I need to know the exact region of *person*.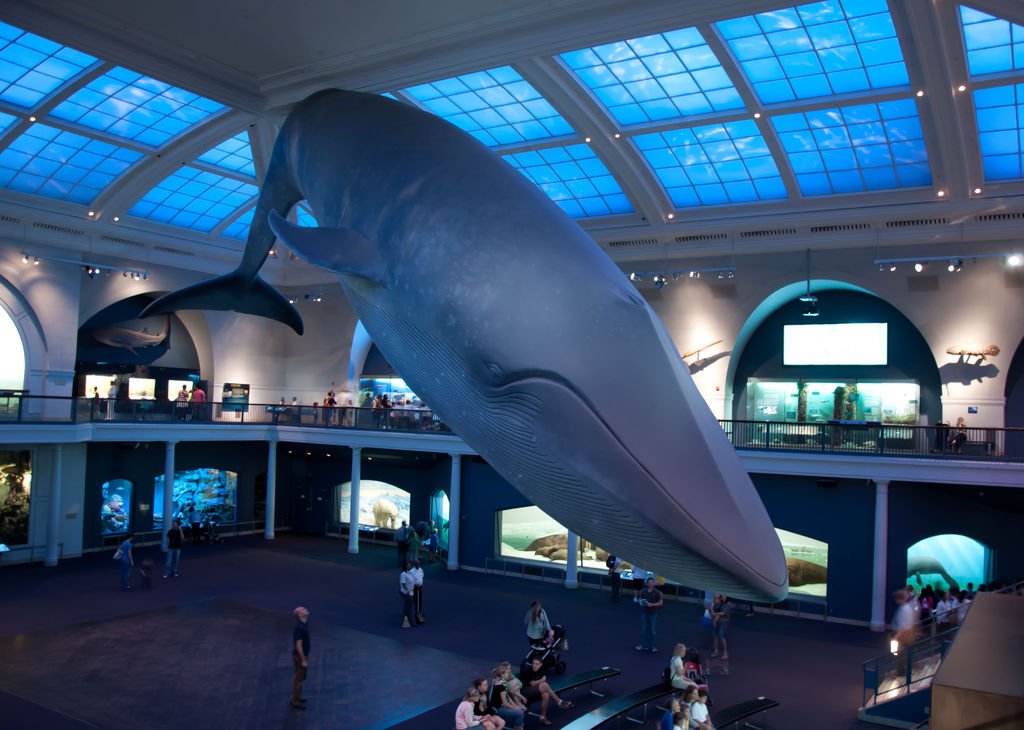
Region: bbox=(222, 385, 231, 398).
